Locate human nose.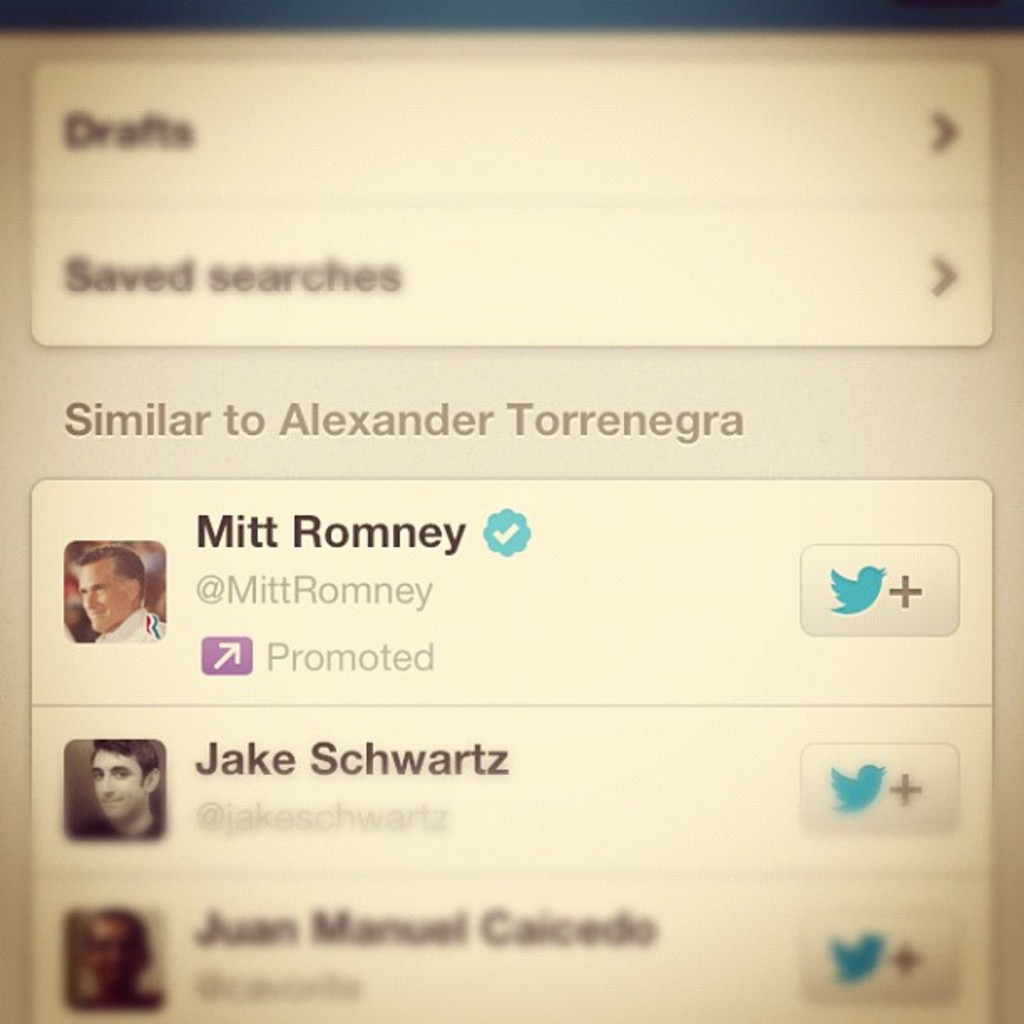
Bounding box: [105, 942, 120, 964].
